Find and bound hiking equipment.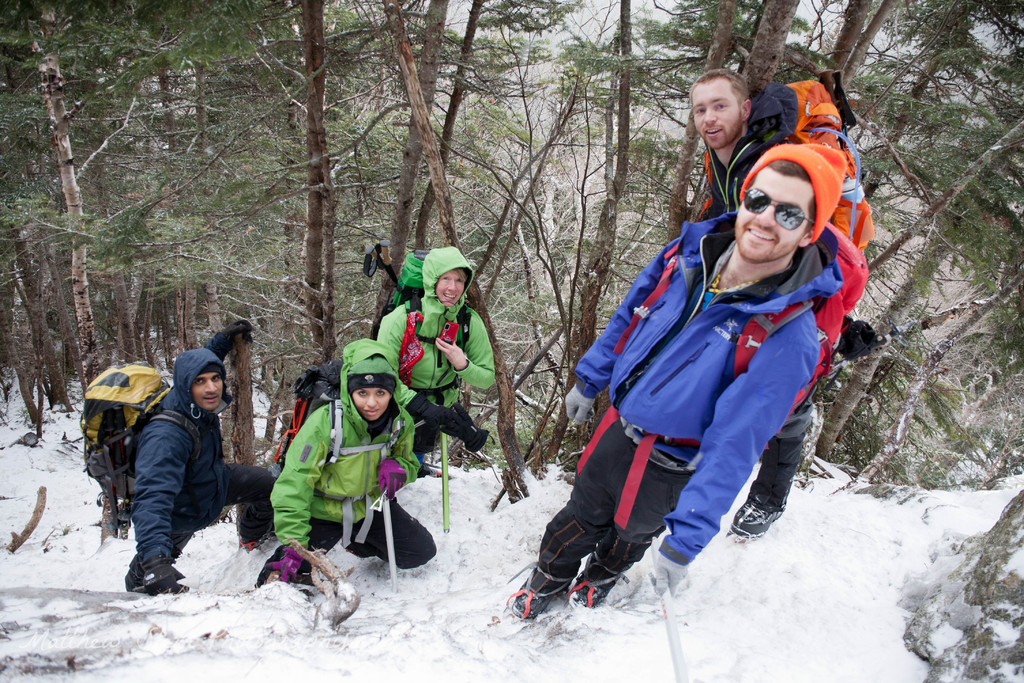
Bound: bbox(645, 530, 687, 682).
